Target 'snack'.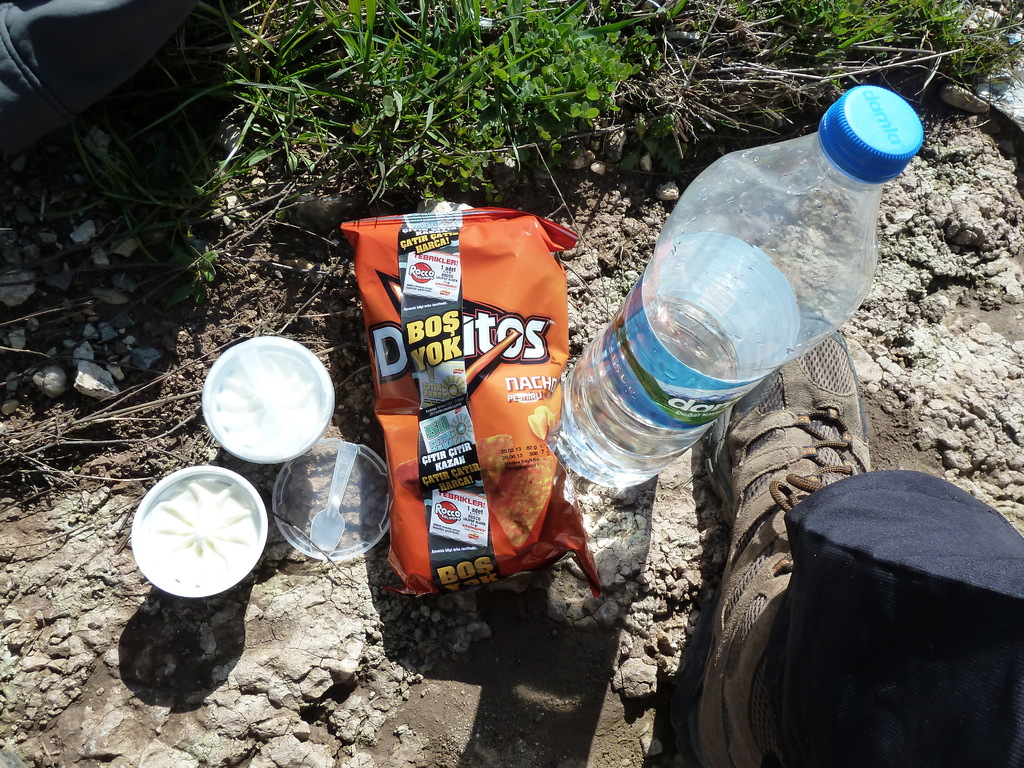
Target region: 136, 471, 266, 601.
